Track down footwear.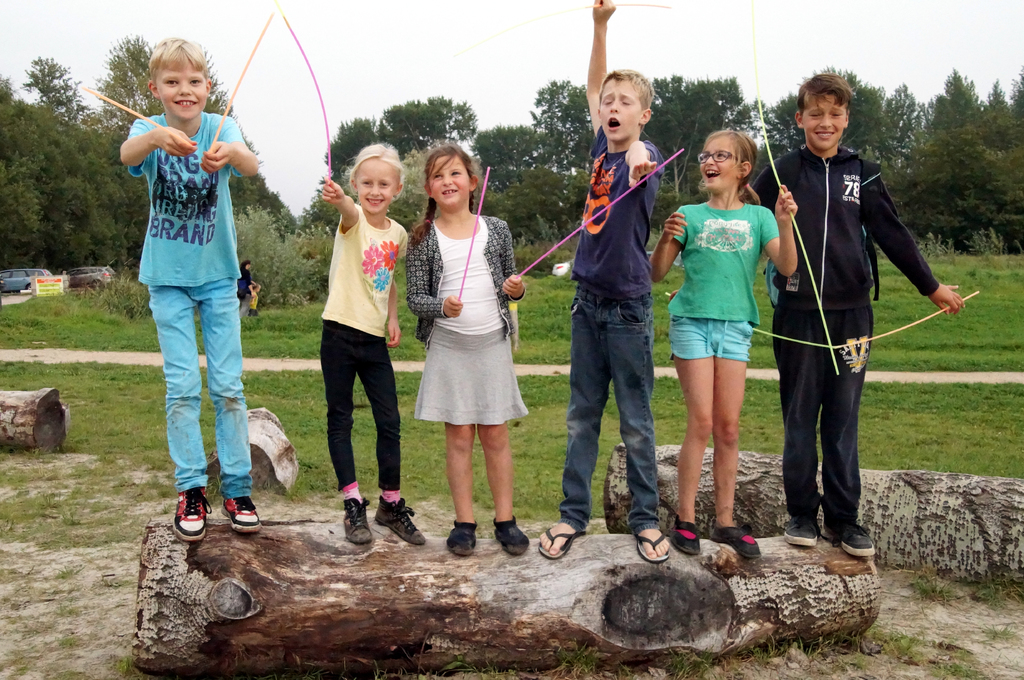
Tracked to {"x1": 344, "y1": 494, "x2": 374, "y2": 546}.
